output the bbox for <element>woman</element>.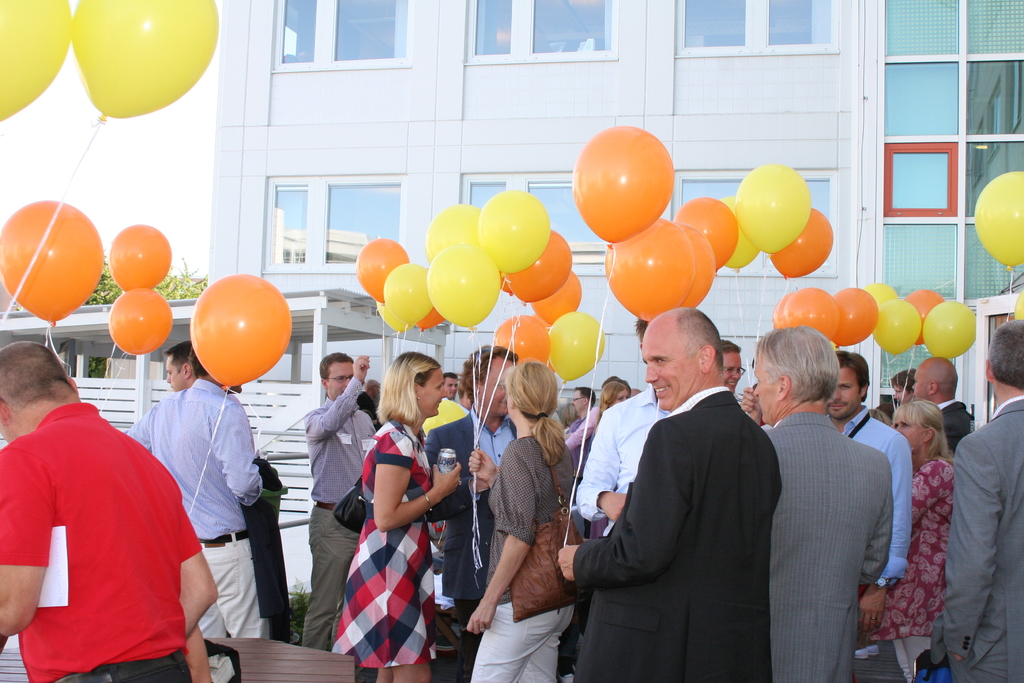
<bbox>862, 402, 952, 682</bbox>.
